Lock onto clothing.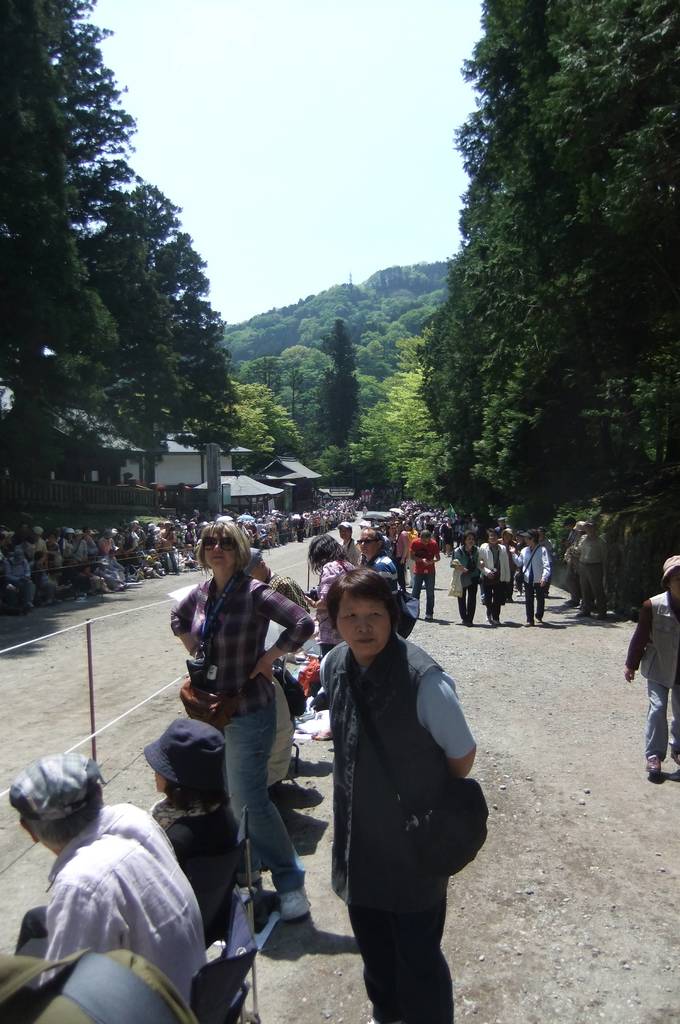
Locked: Rect(301, 606, 483, 989).
